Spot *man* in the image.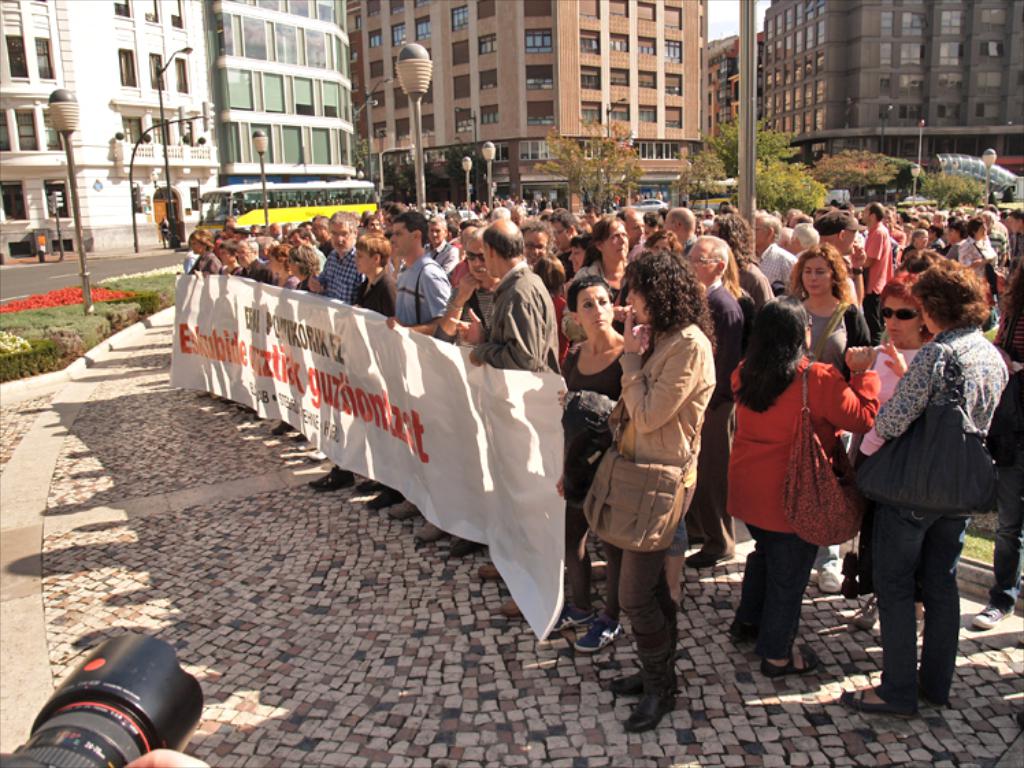
*man* found at crop(434, 225, 498, 352).
